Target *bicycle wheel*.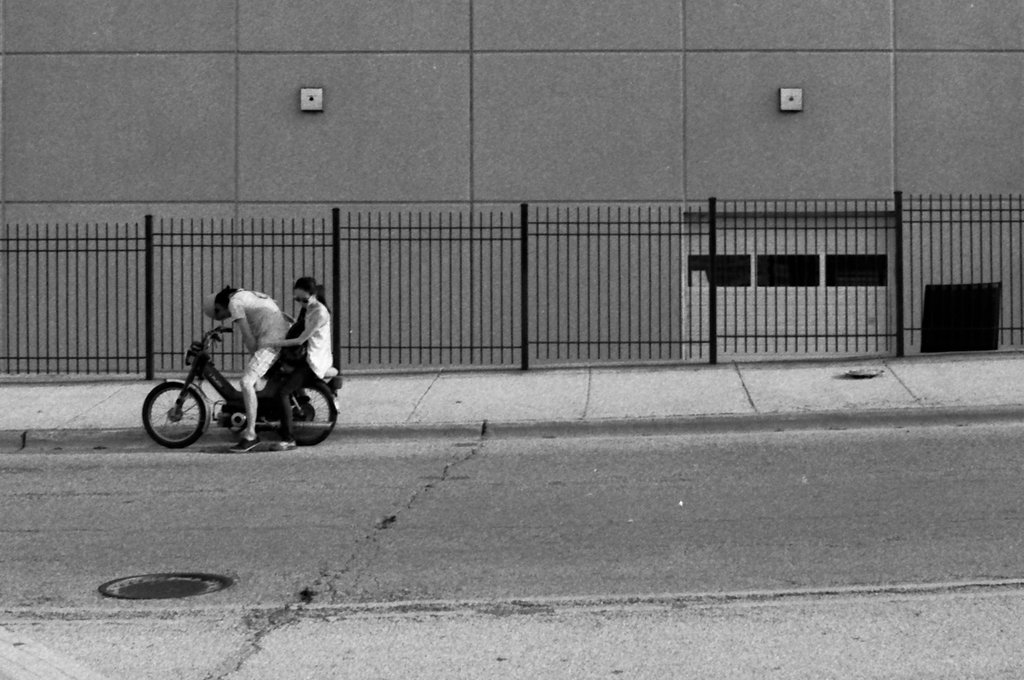
Target region: detection(147, 381, 209, 449).
